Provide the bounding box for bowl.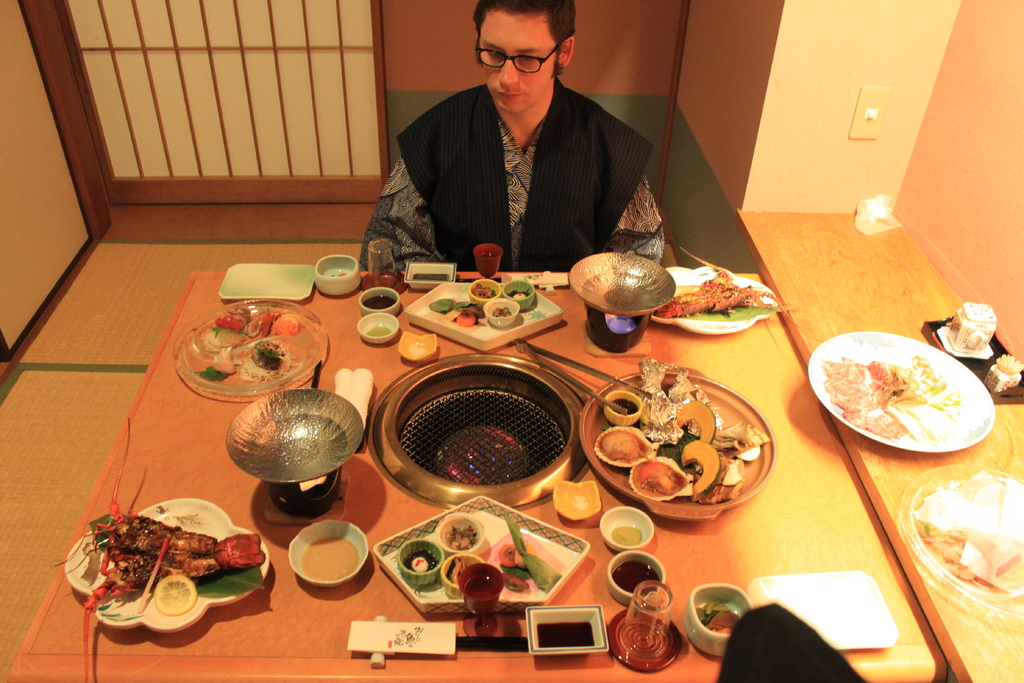
684:584:749:656.
